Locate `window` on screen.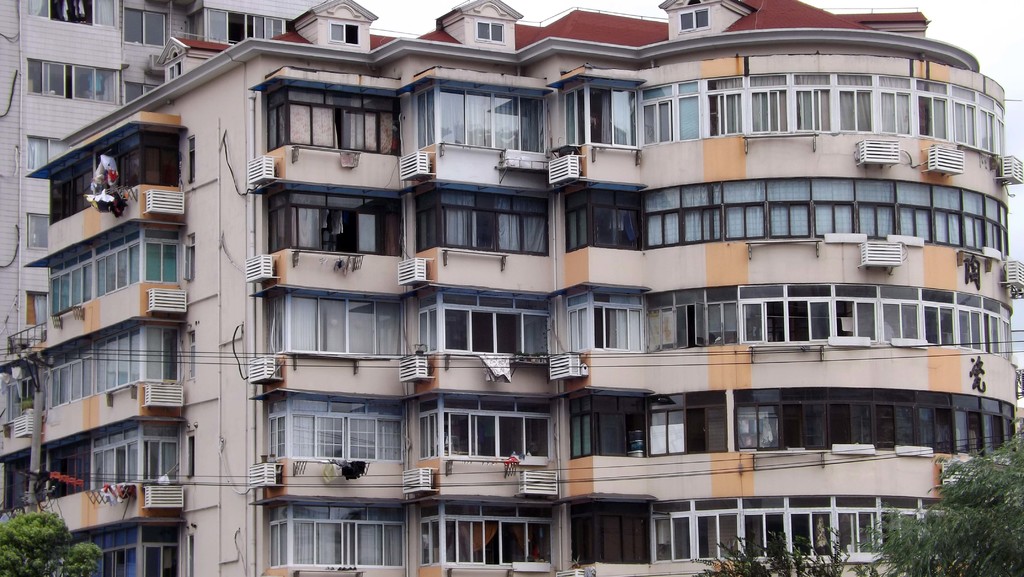
On screen at detection(410, 494, 554, 576).
